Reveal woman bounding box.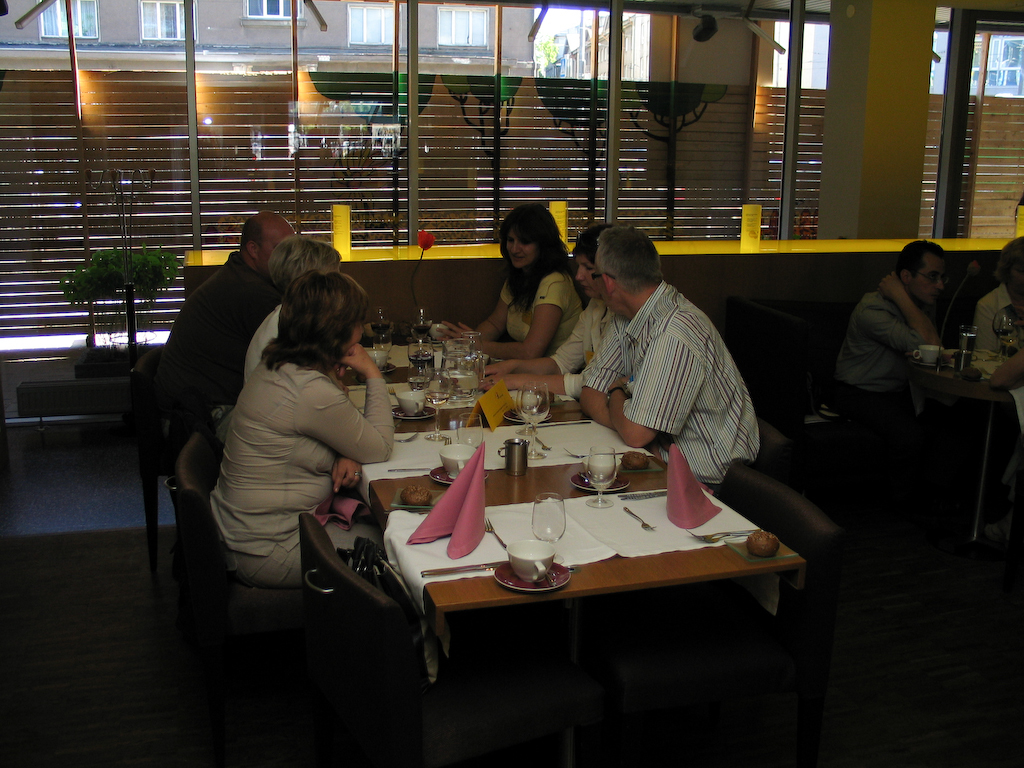
Revealed: 207/265/404/592.
